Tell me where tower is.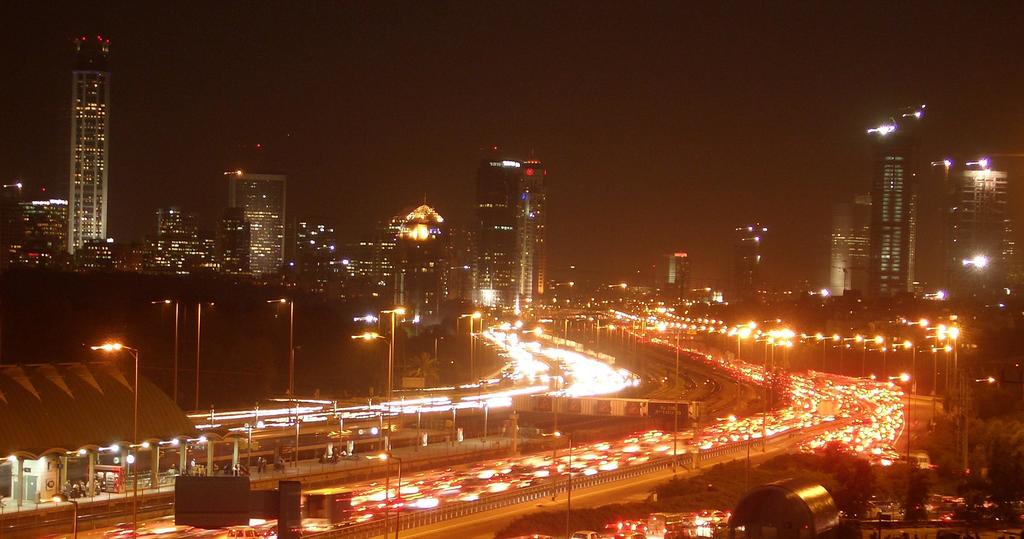
tower is at box=[217, 207, 243, 271].
